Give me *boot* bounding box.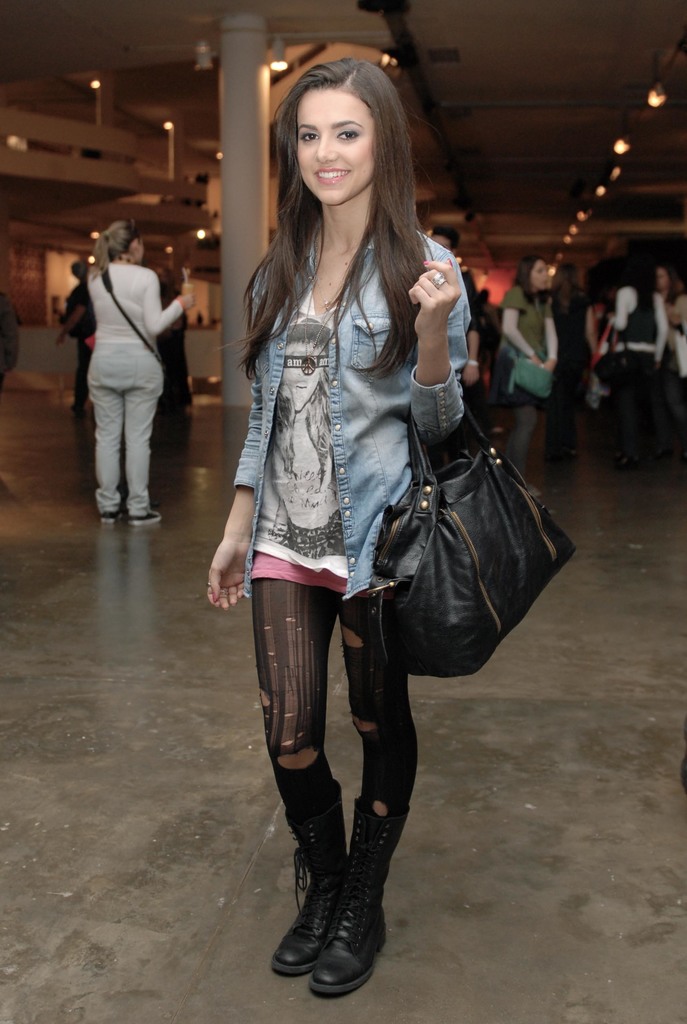
99,507,120,524.
